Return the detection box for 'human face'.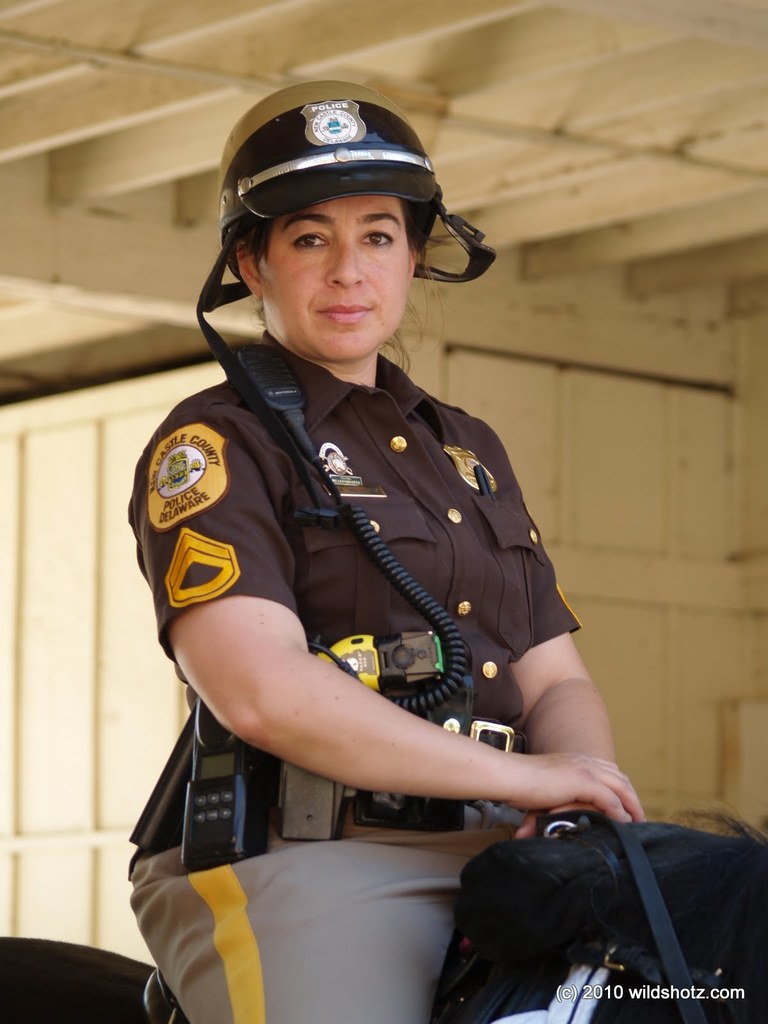
257,194,415,364.
